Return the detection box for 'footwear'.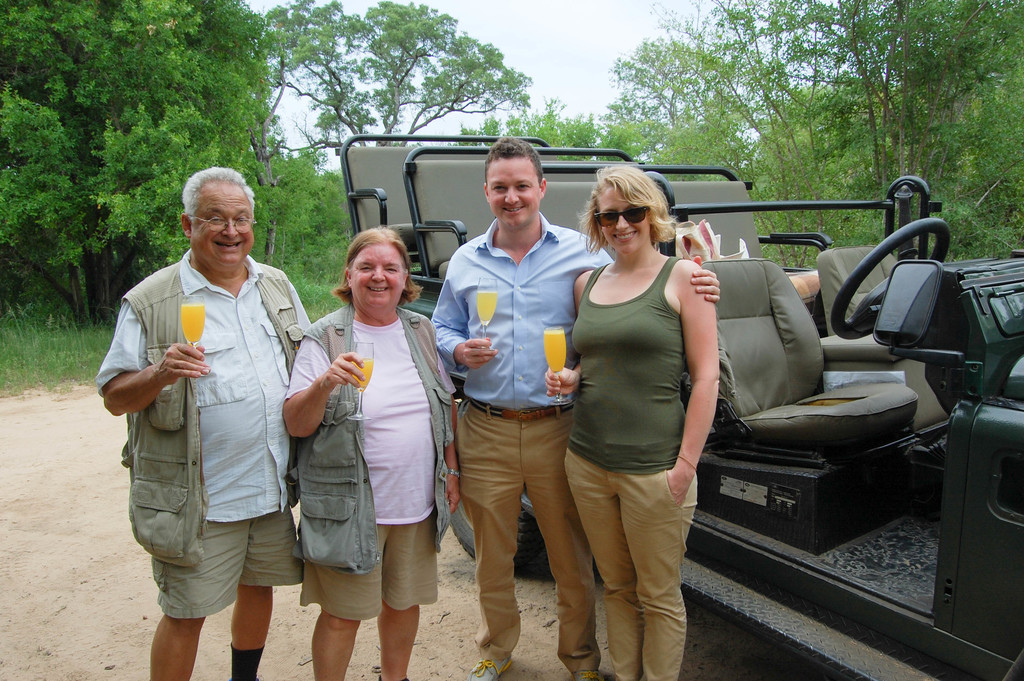
region(470, 658, 516, 680).
